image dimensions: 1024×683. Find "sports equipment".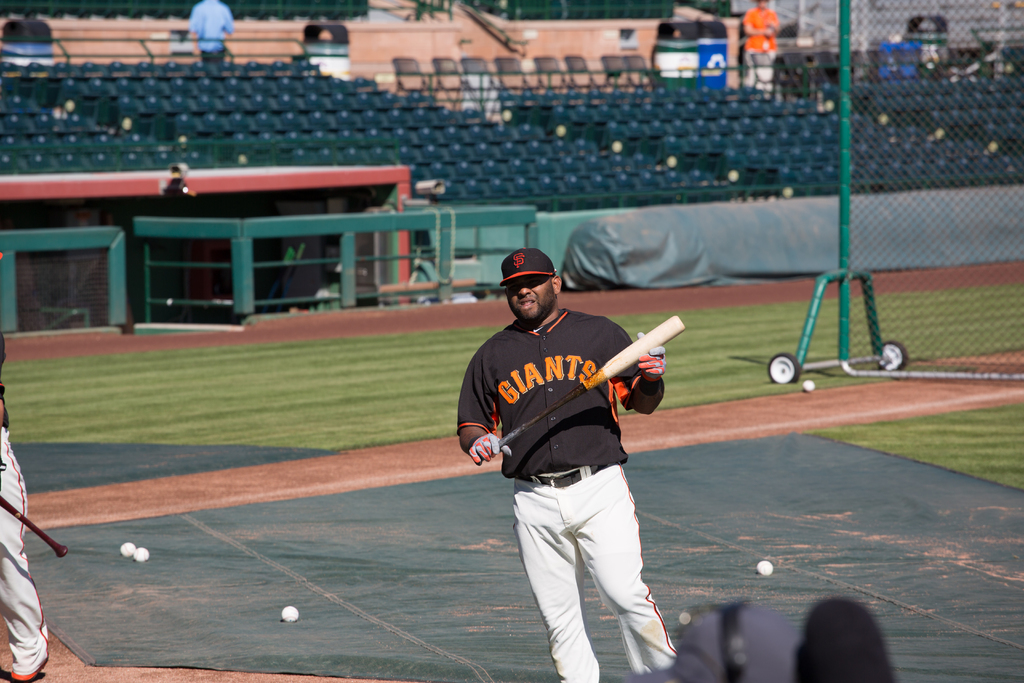
<region>282, 606, 301, 622</region>.
